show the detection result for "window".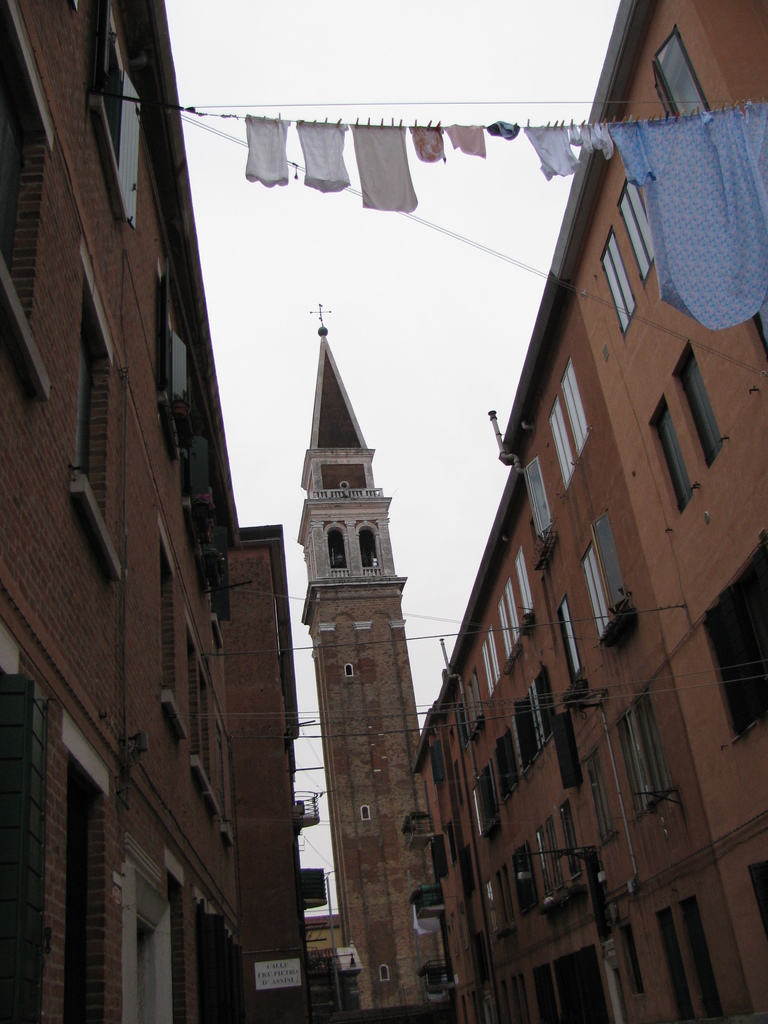
0, 1, 56, 344.
